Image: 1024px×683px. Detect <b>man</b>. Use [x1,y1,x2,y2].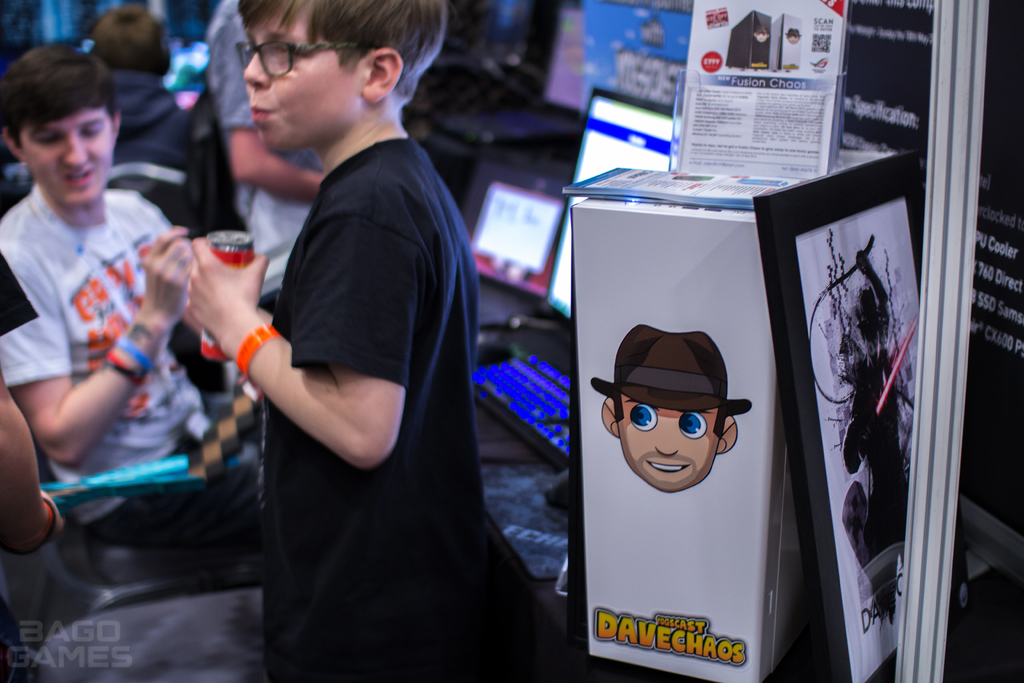
[35,43,294,637].
